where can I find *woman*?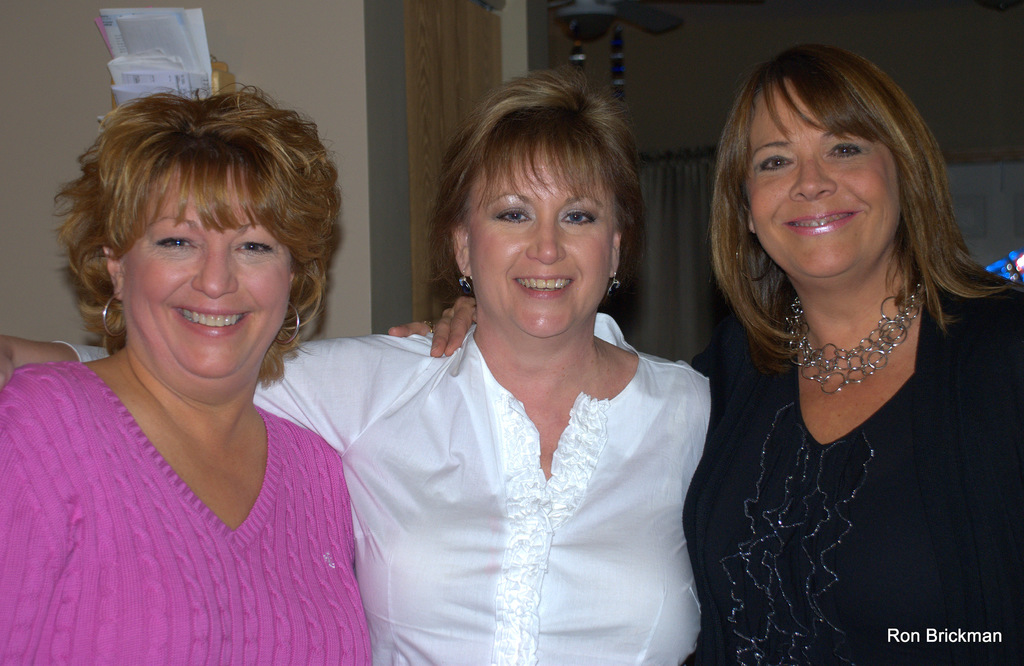
You can find it at left=0, top=82, right=374, bottom=665.
